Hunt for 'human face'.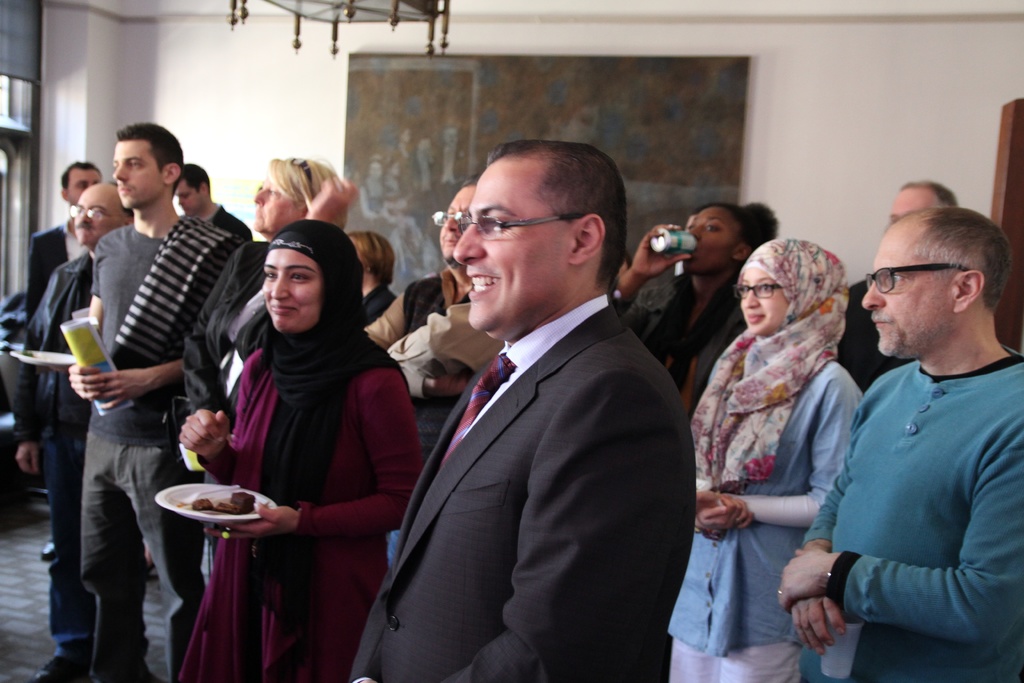
Hunted down at box(860, 242, 954, 362).
